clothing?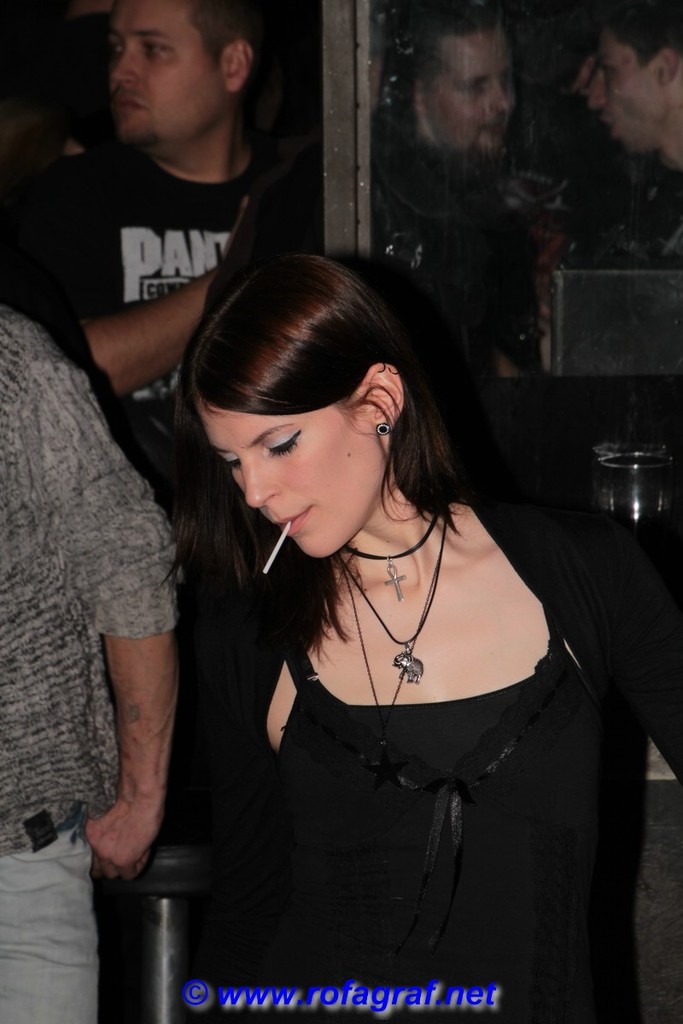
pyautogui.locateOnScreen(167, 507, 640, 984)
